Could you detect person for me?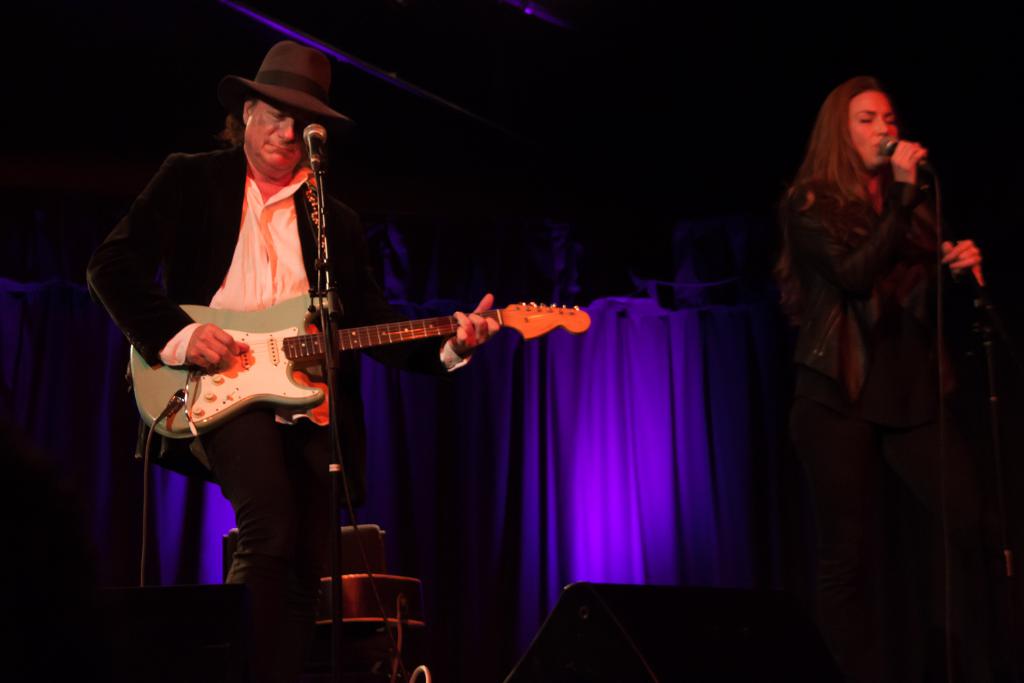
Detection result: (x1=778, y1=76, x2=983, y2=443).
